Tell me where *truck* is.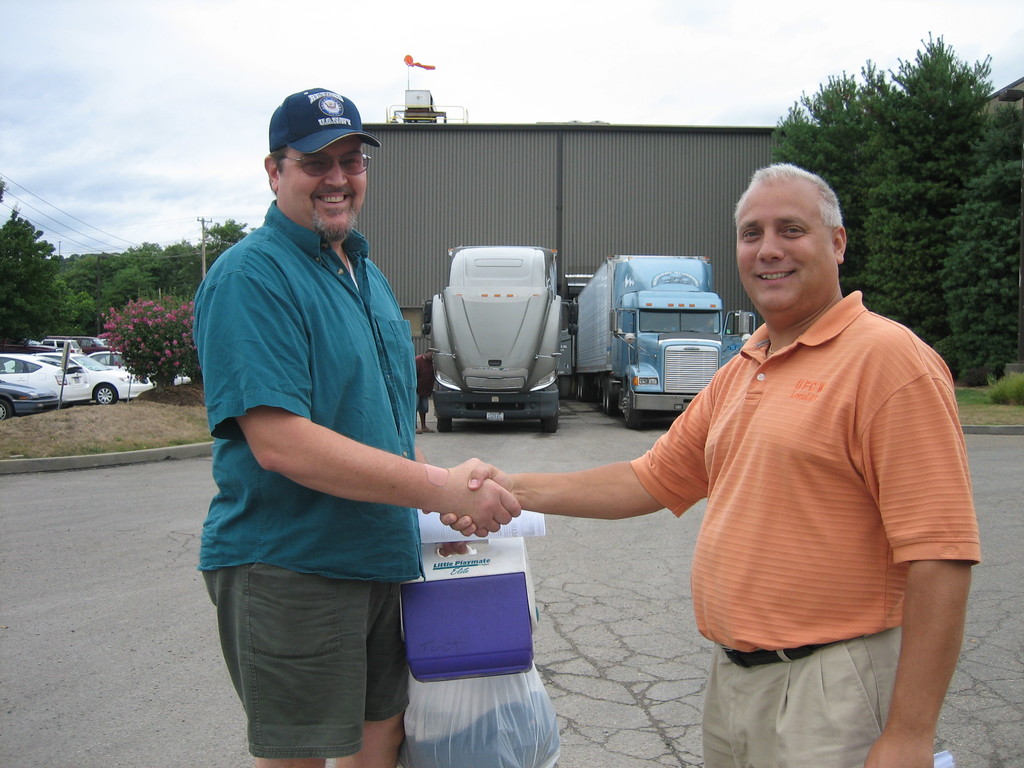
*truck* is at x1=557 y1=238 x2=732 y2=412.
